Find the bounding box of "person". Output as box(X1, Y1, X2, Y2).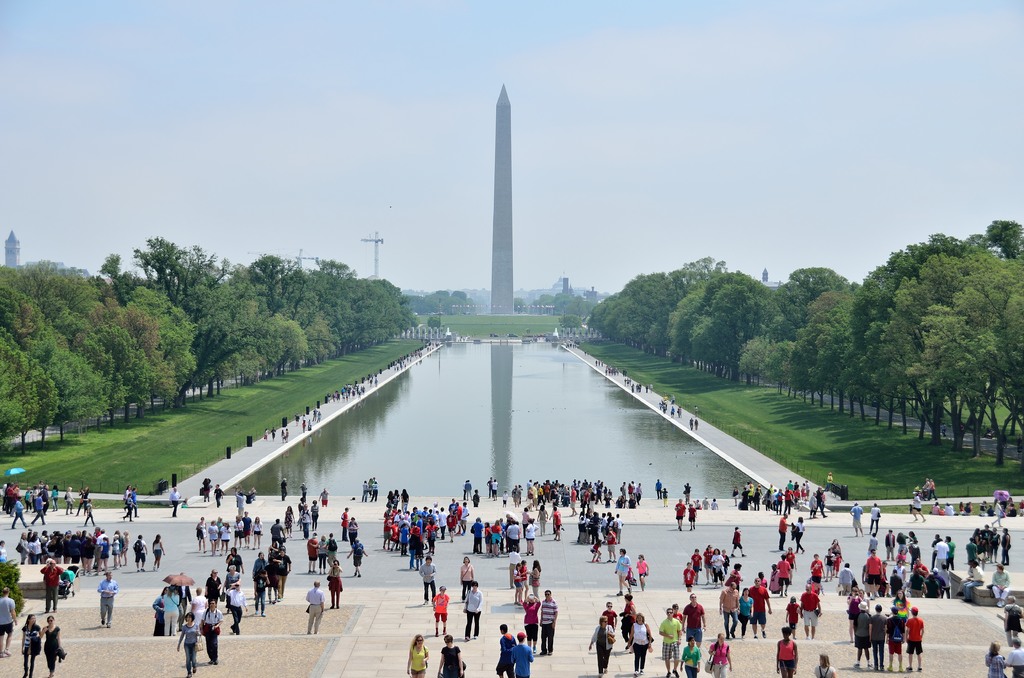
box(1005, 636, 1022, 677).
